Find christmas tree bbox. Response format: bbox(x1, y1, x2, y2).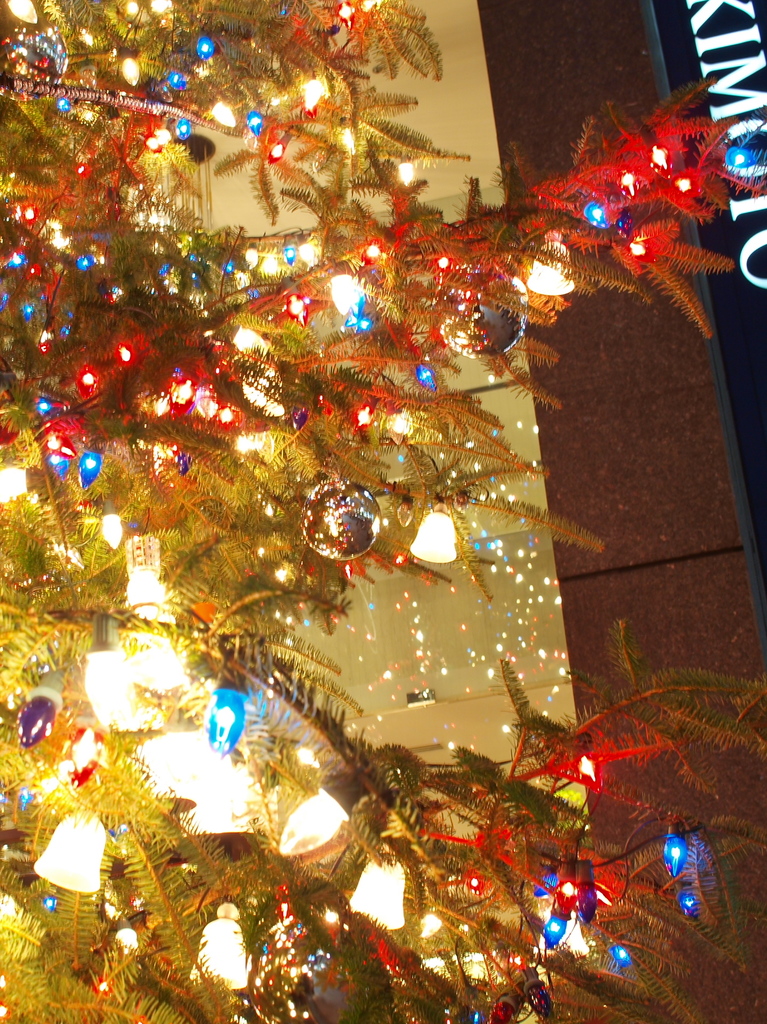
bbox(0, 0, 766, 1023).
